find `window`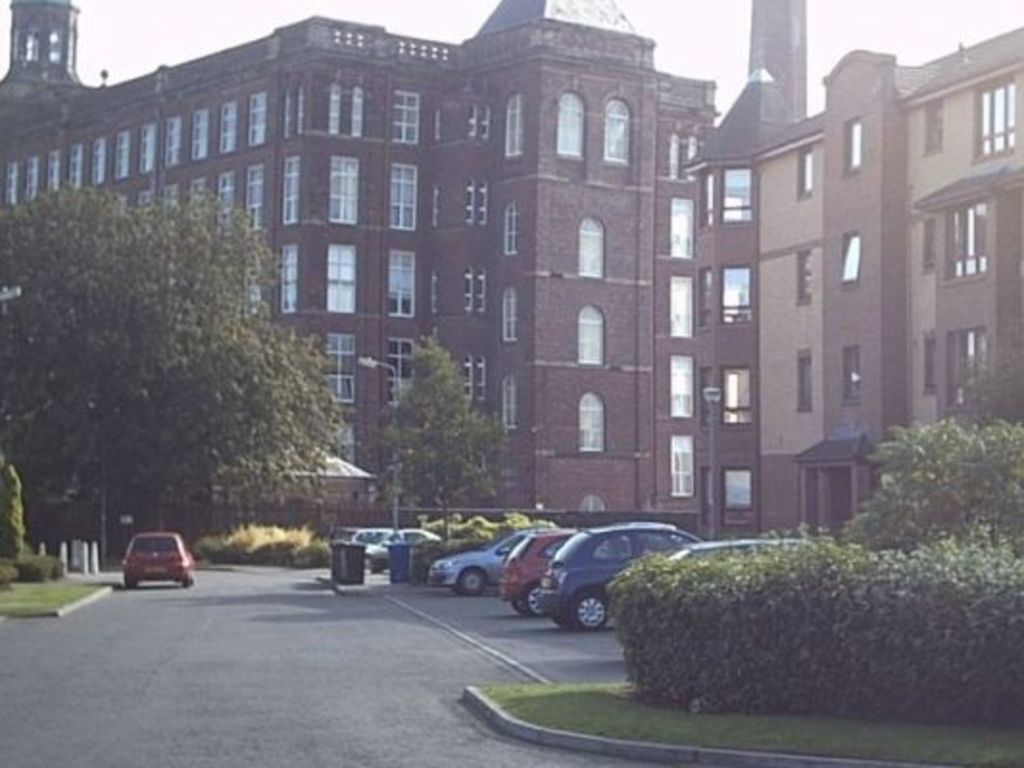
(920, 334, 941, 396)
